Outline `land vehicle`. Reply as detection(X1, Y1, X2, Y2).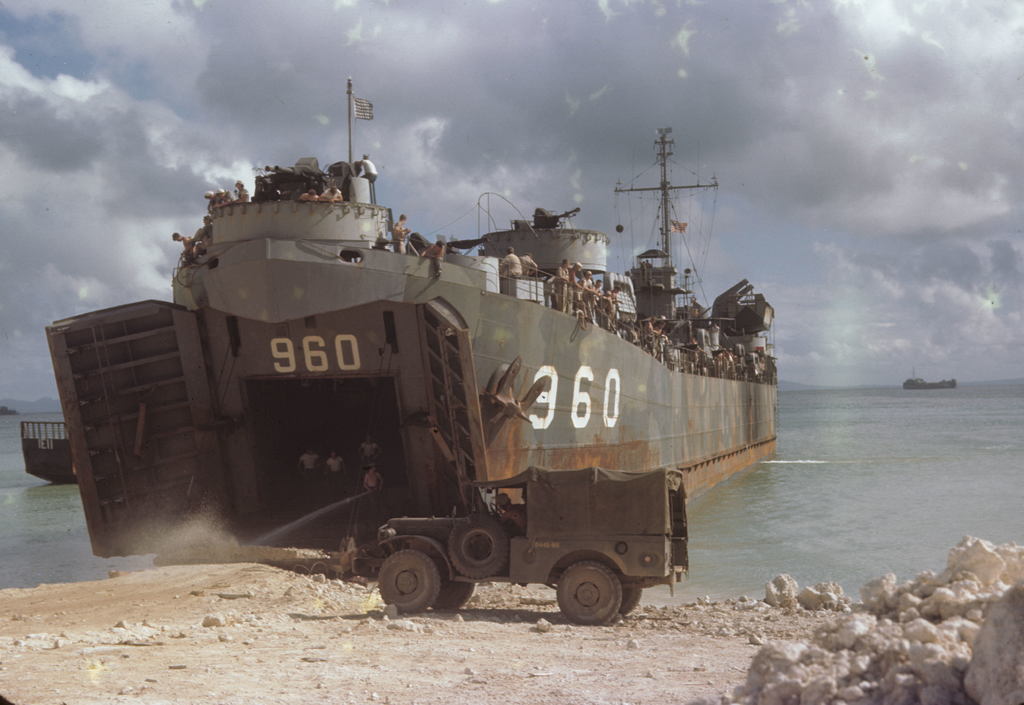
detection(12, 157, 788, 592).
